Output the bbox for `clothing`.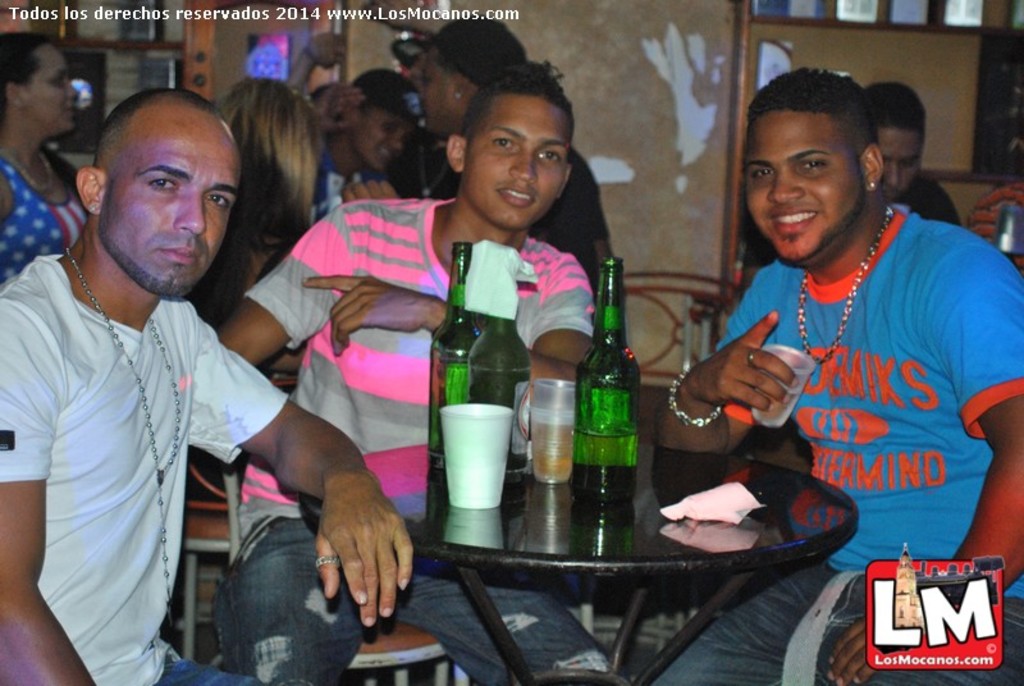
<region>631, 200, 1023, 685</region>.
